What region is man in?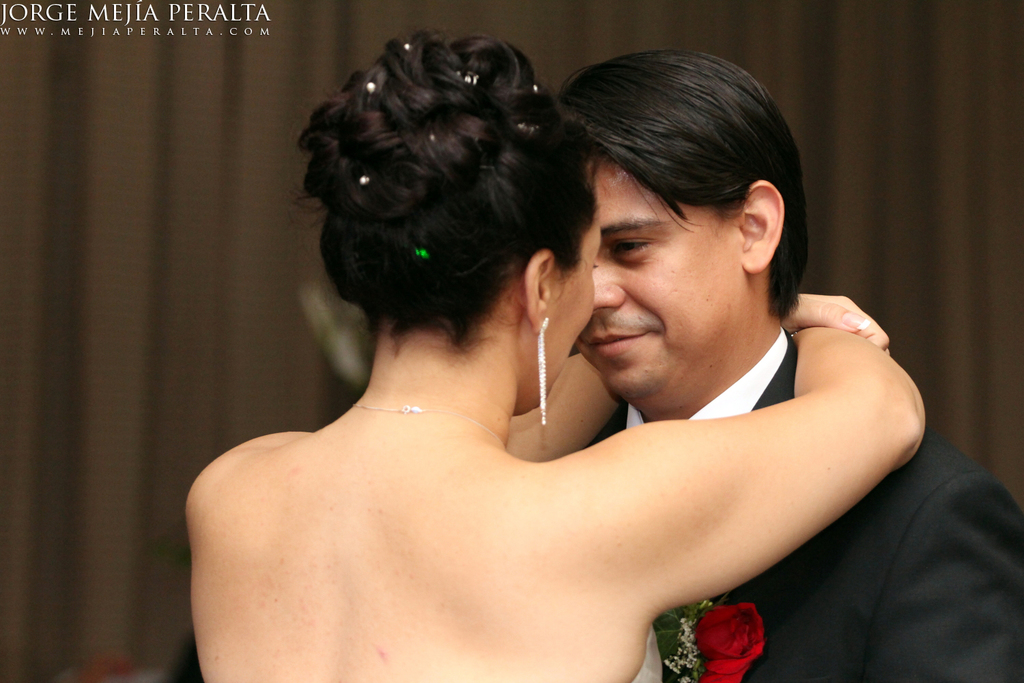
l=554, t=46, r=1023, b=682.
